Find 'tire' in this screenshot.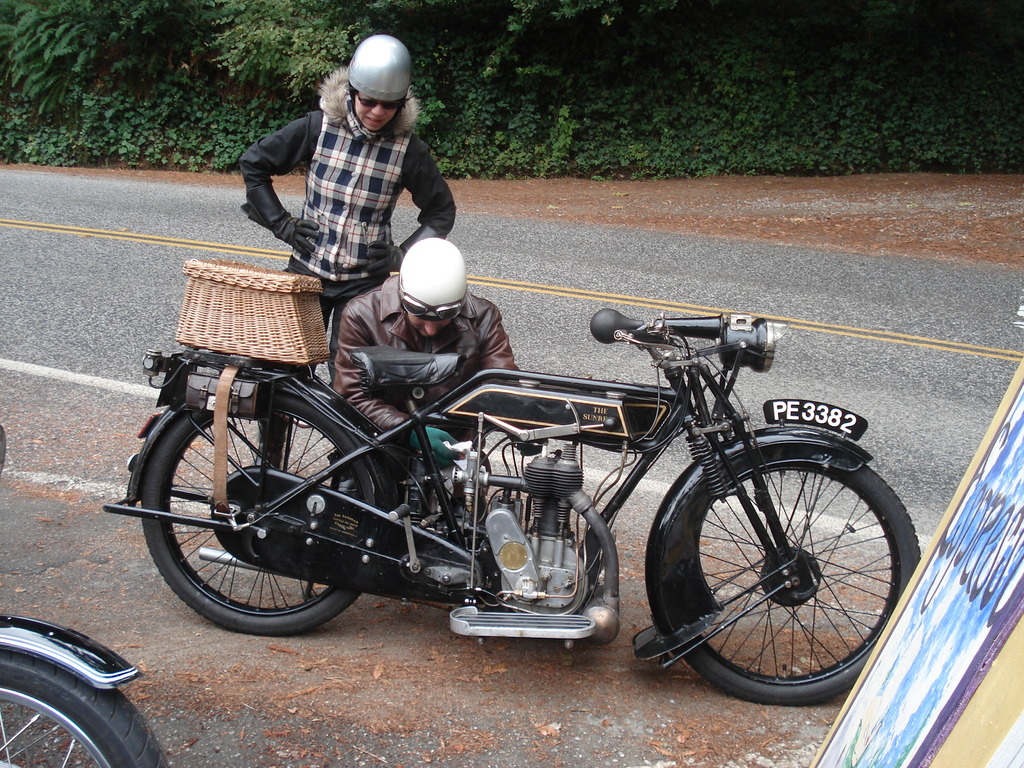
The bounding box for 'tire' is {"x1": 659, "y1": 439, "x2": 902, "y2": 710}.
